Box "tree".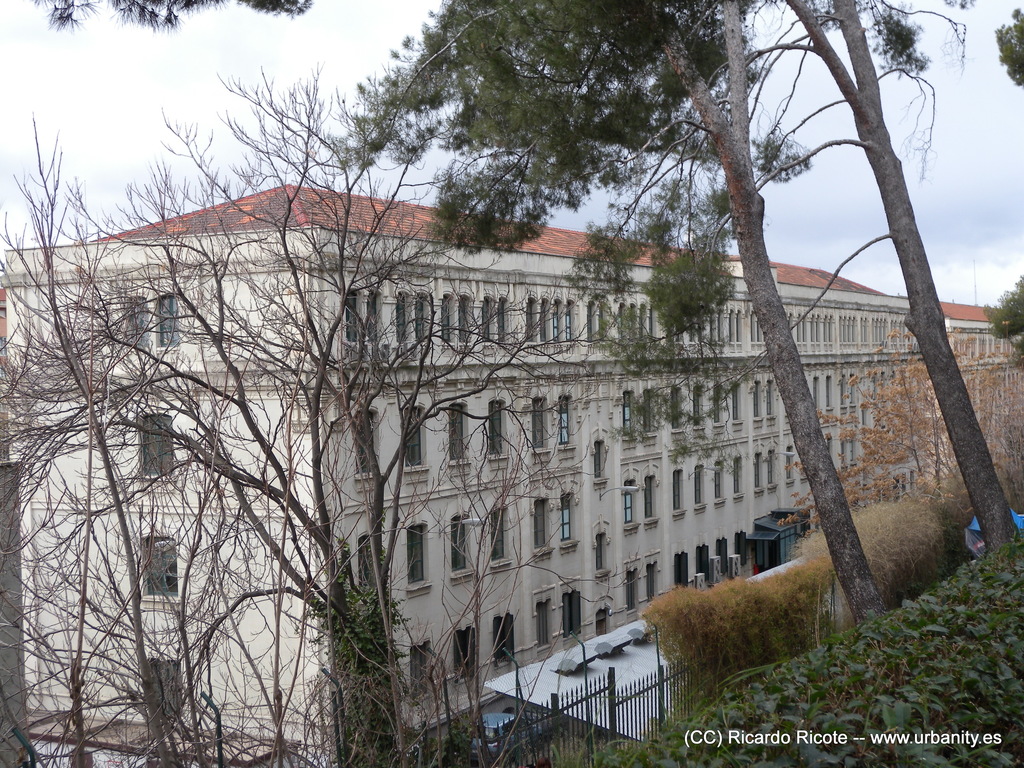
(x1=0, y1=64, x2=661, y2=767).
